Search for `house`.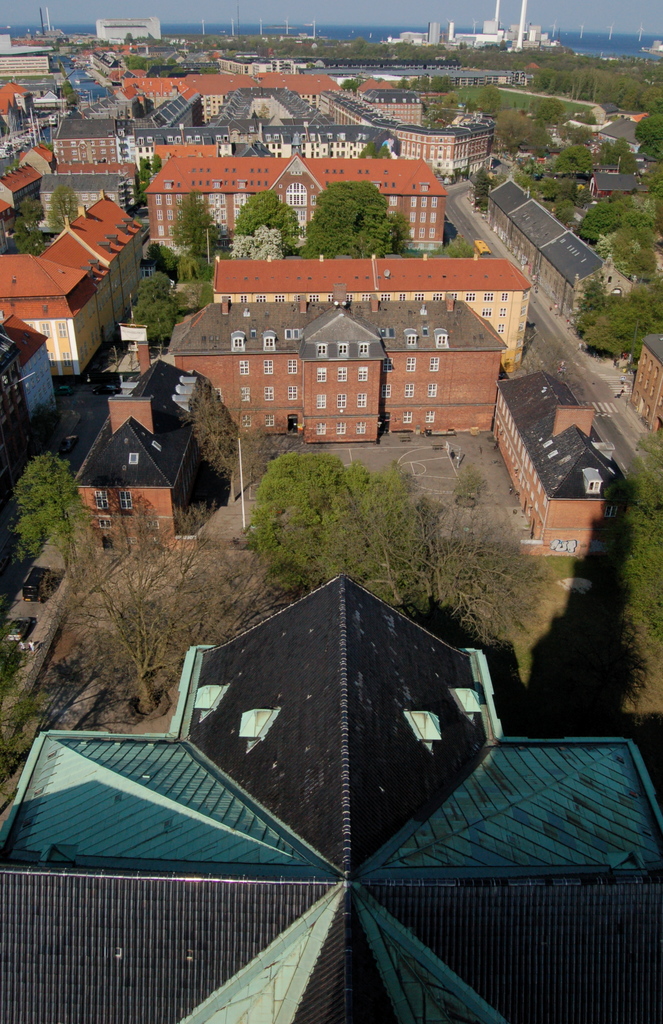
Found at [left=0, top=188, right=156, bottom=385].
